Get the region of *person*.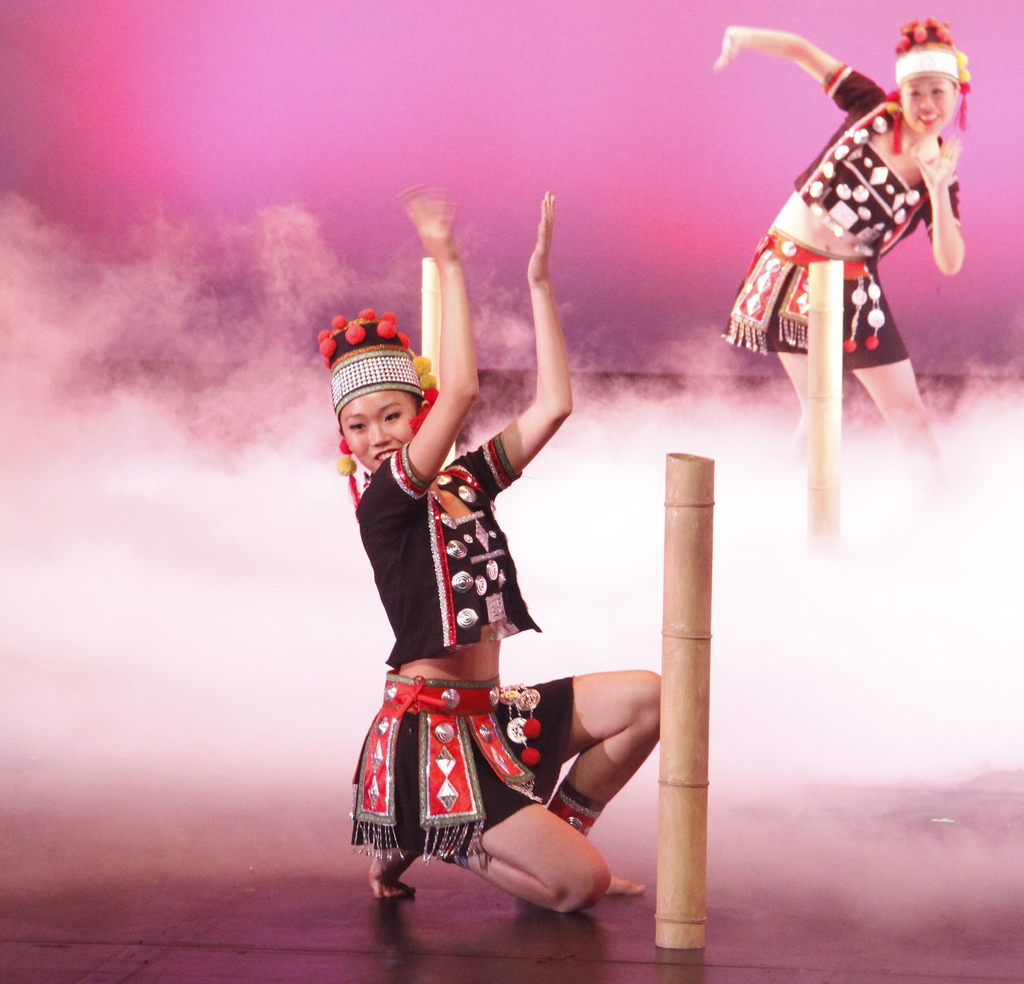
box(326, 194, 657, 955).
